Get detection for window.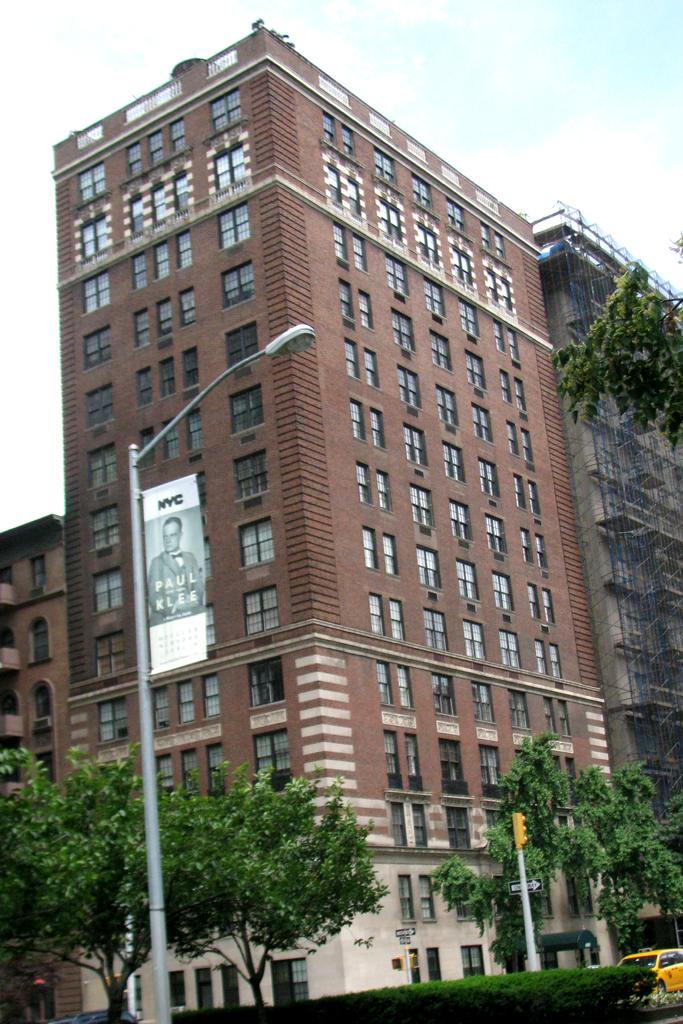
Detection: <box>204,603,216,648</box>.
